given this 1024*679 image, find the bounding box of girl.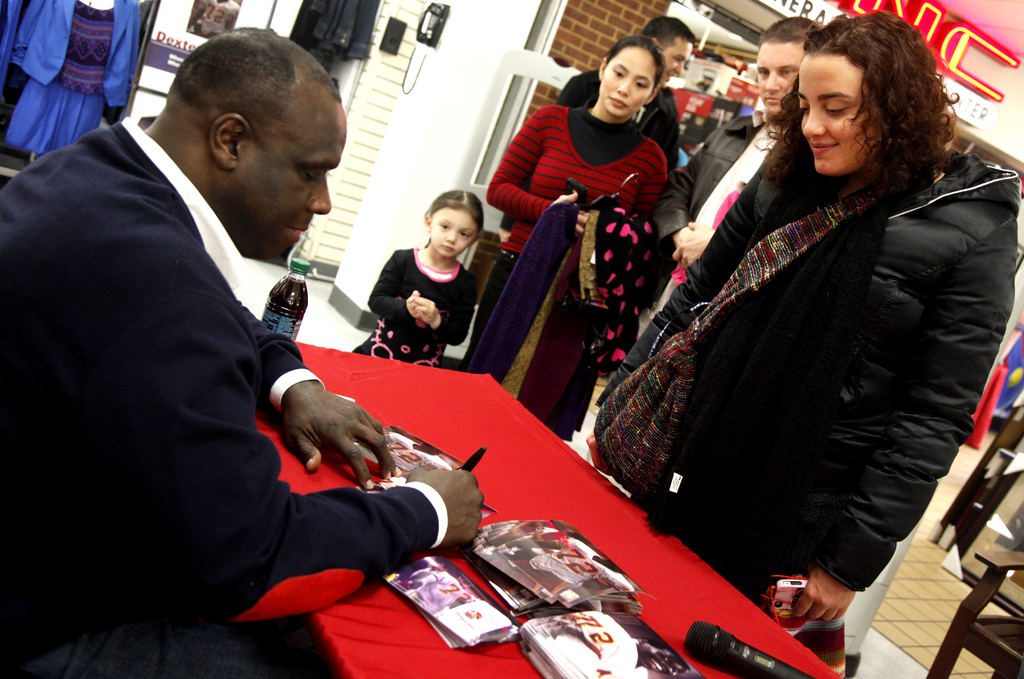
rect(350, 186, 480, 375).
